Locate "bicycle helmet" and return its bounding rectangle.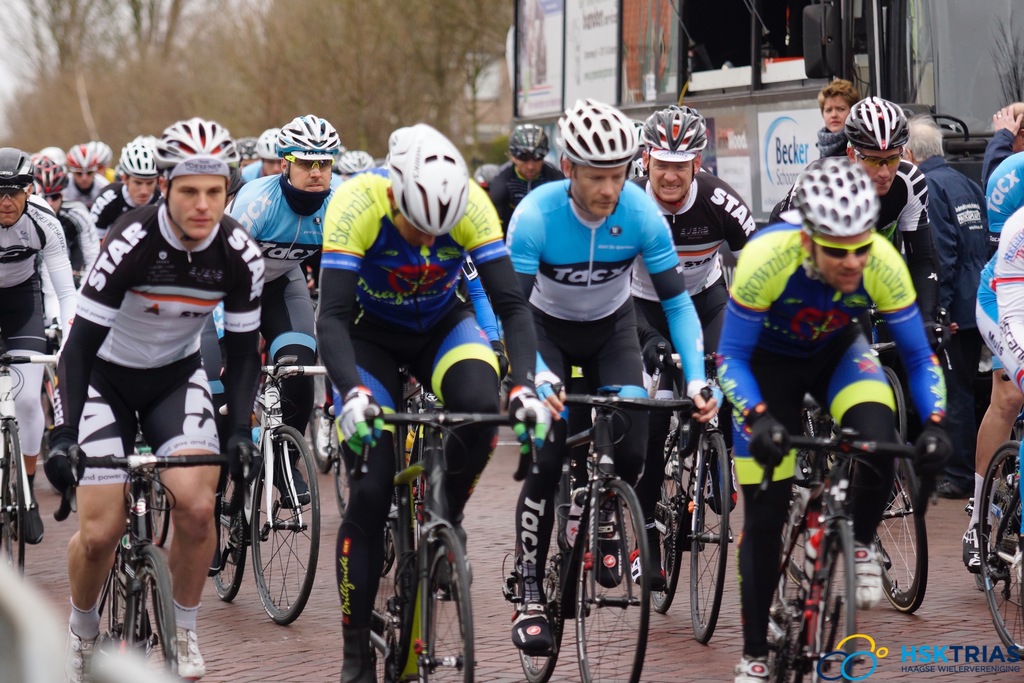
detection(276, 115, 336, 165).
